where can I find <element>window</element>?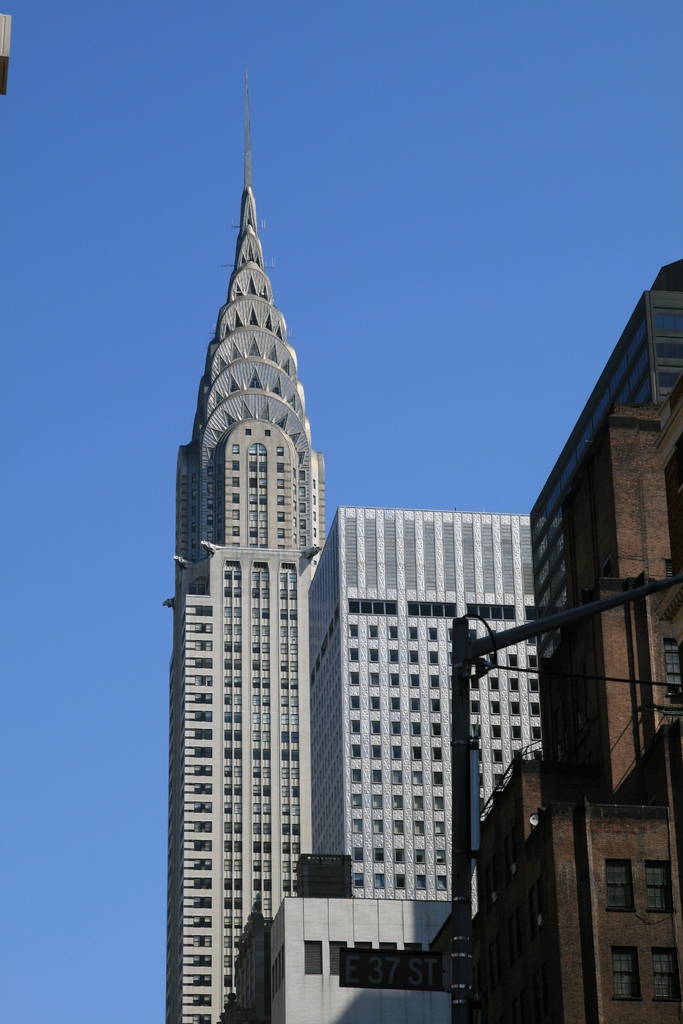
You can find it at pyautogui.locateOnScreen(529, 655, 536, 667).
